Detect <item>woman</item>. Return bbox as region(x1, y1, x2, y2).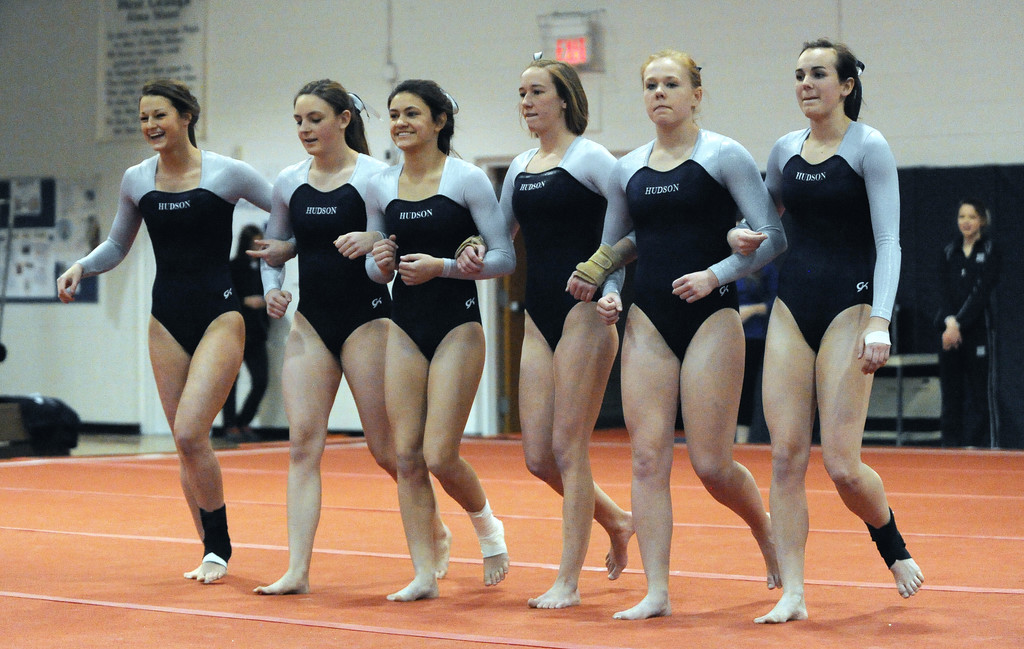
region(259, 79, 454, 598).
